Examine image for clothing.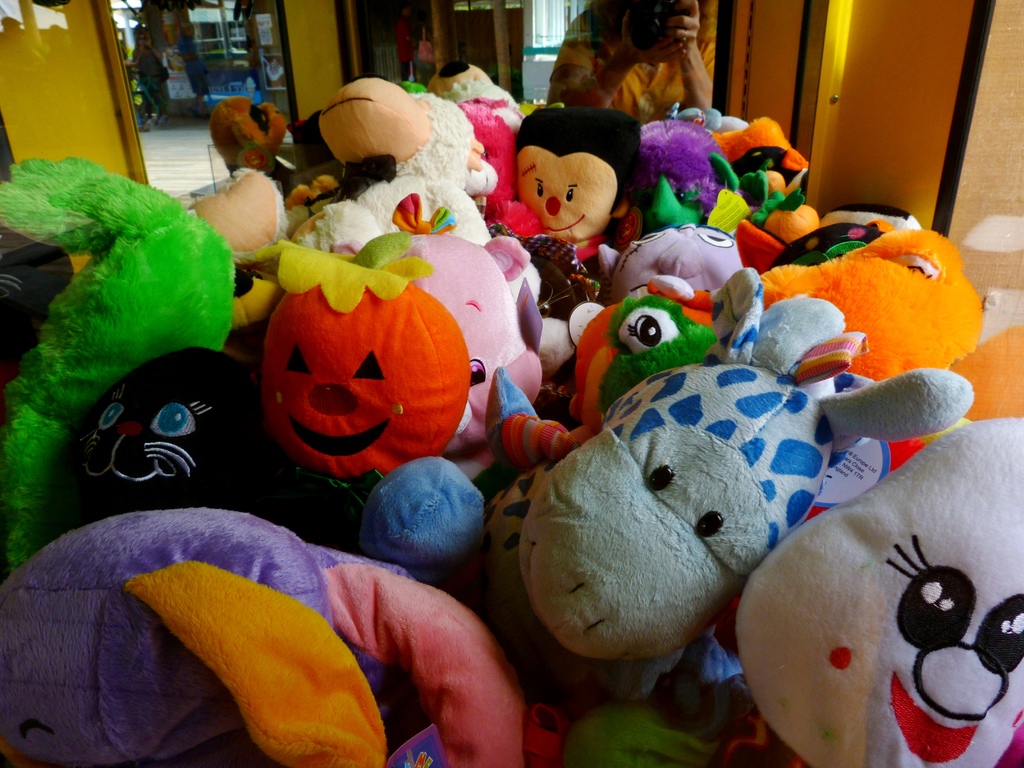
Examination result: x1=556, y1=0, x2=721, y2=116.
